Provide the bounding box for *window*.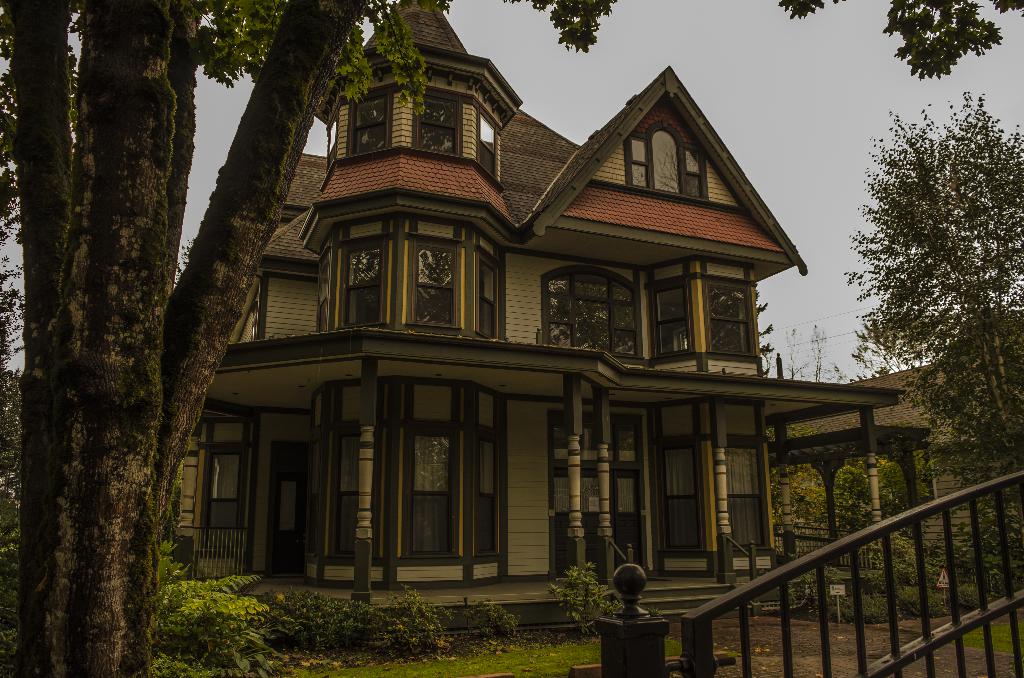
[x1=318, y1=241, x2=332, y2=334].
